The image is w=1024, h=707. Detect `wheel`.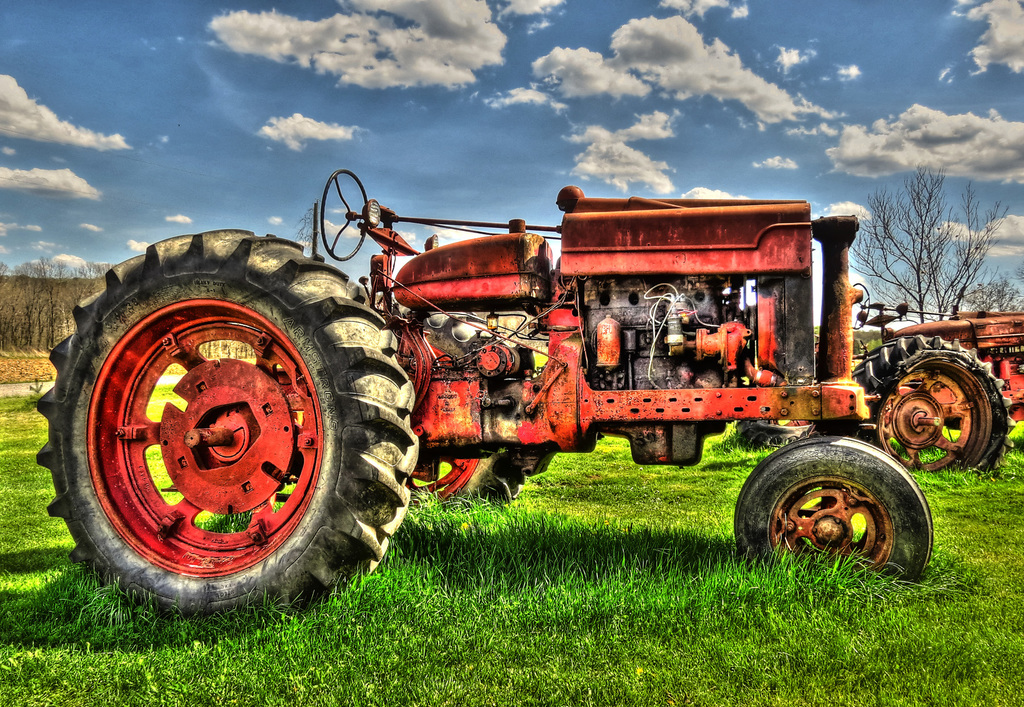
Detection: select_region(49, 259, 389, 596).
